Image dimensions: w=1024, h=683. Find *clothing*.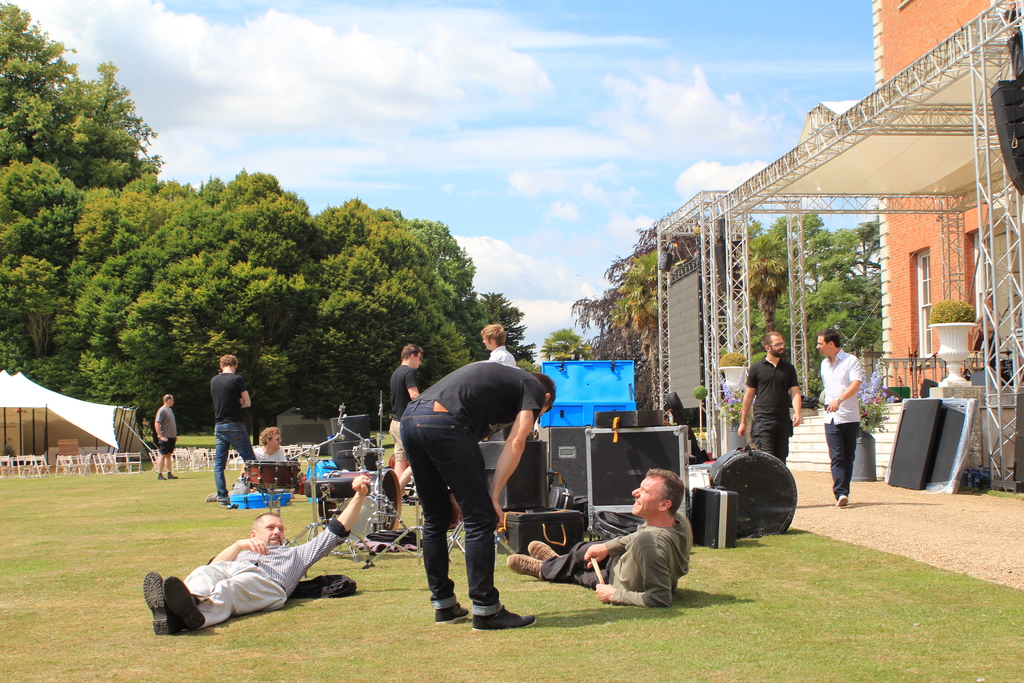
[x1=249, y1=445, x2=292, y2=462].
